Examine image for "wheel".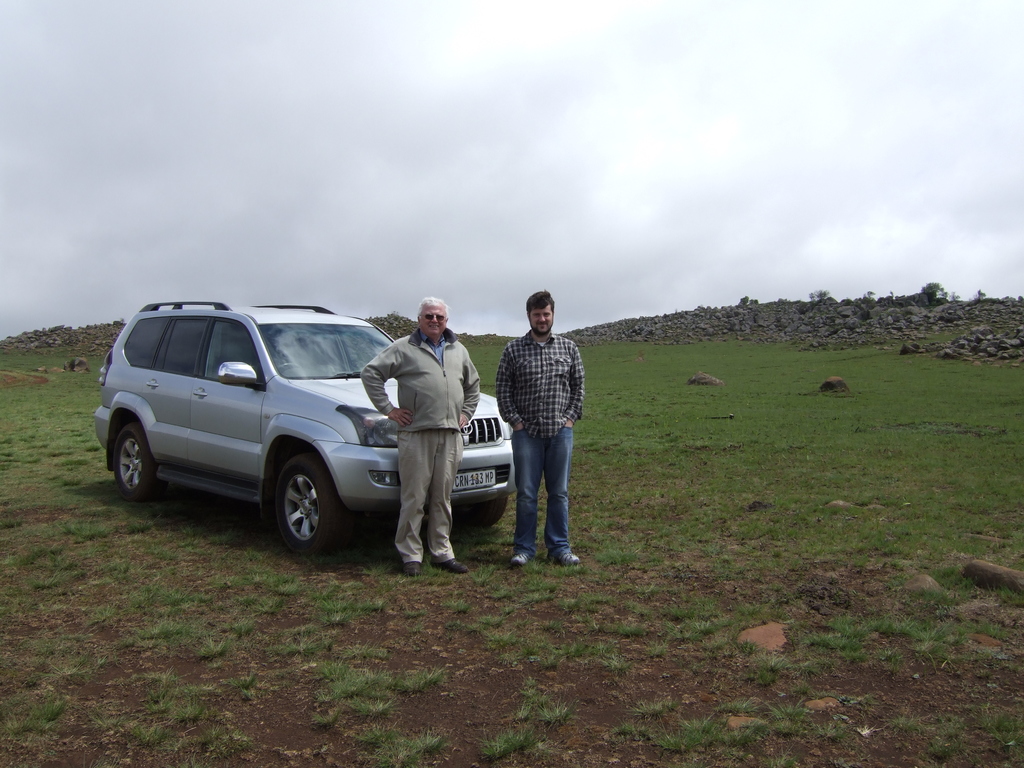
Examination result: Rect(271, 458, 340, 545).
